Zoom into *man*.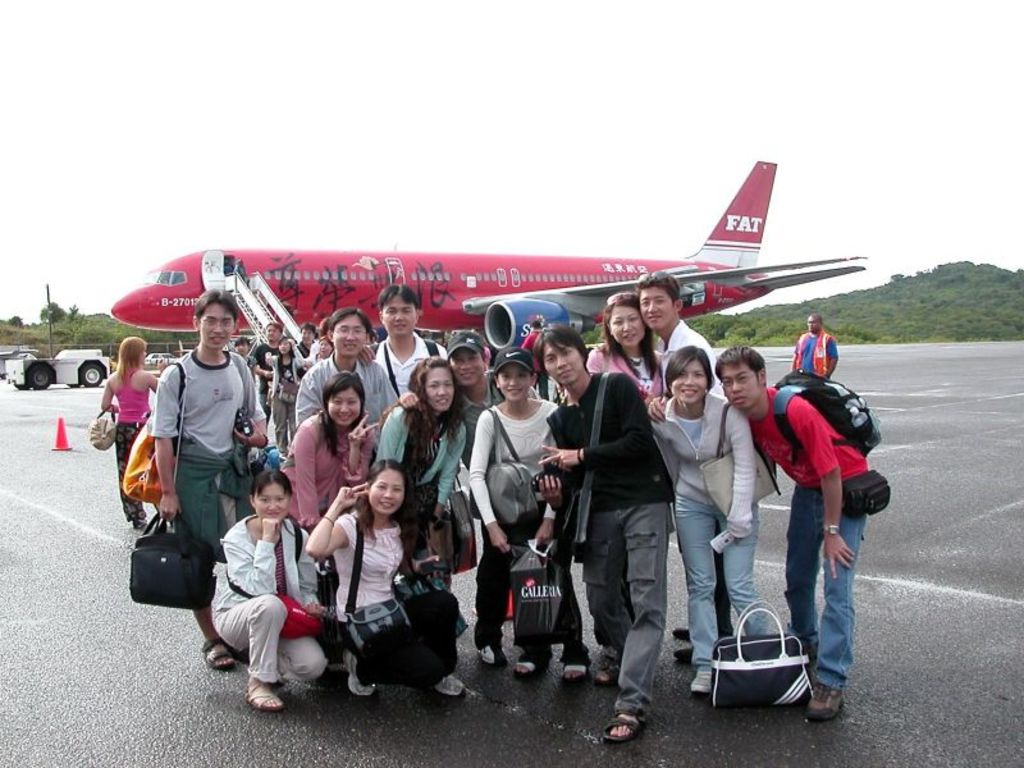
Zoom target: locate(534, 319, 675, 744).
